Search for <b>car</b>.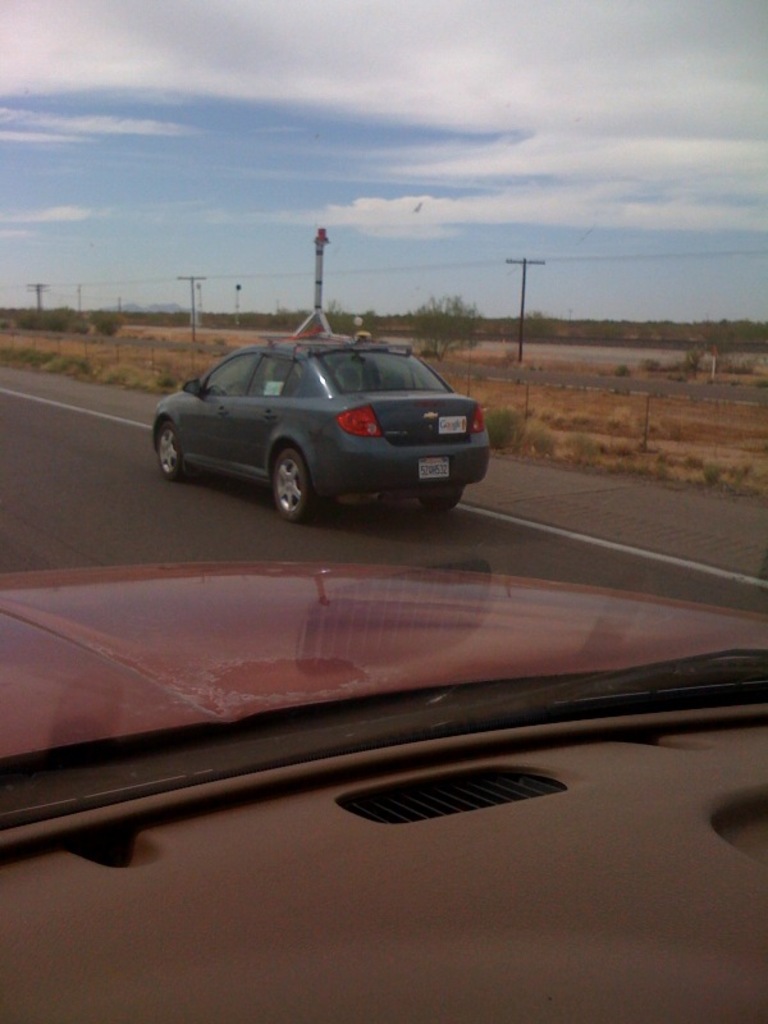
Found at [146,321,493,529].
